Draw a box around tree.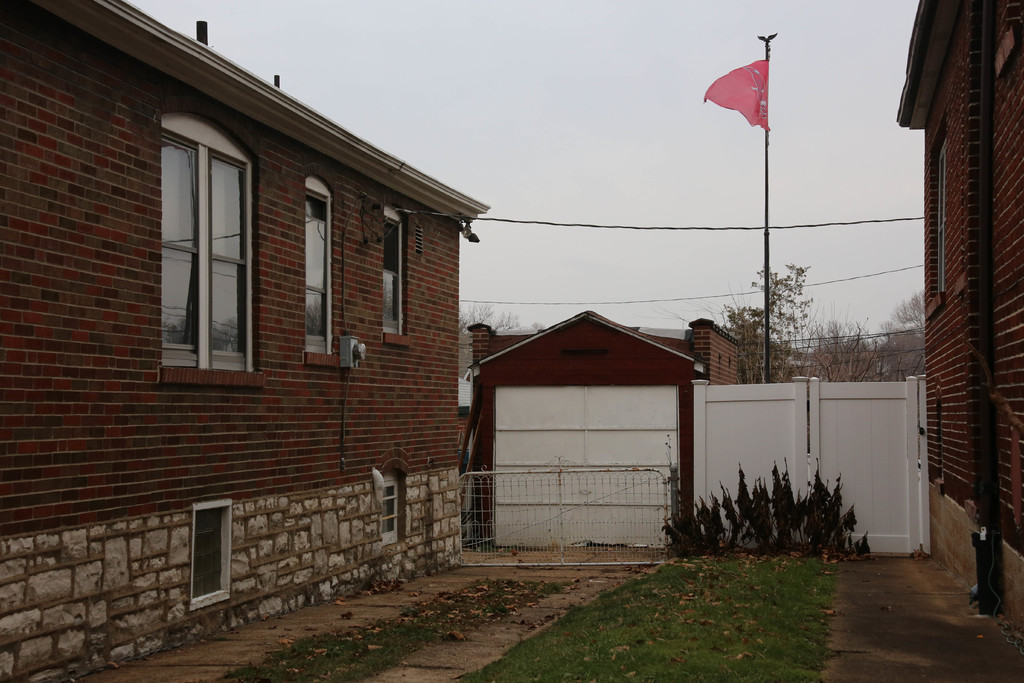
rect(451, 302, 522, 336).
